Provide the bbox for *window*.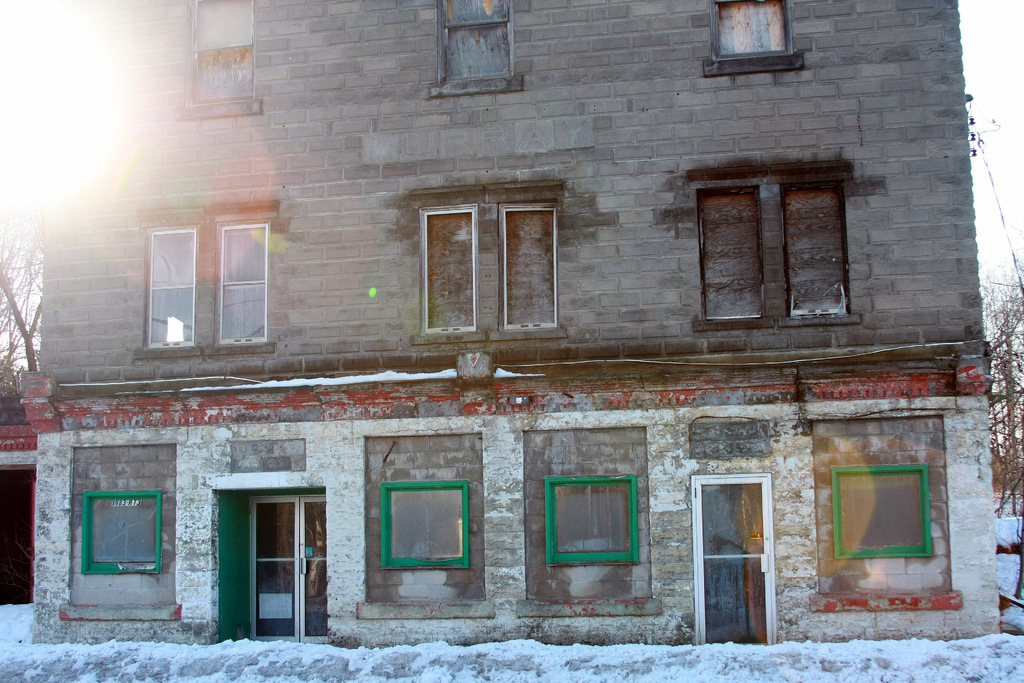
545/475/638/569.
